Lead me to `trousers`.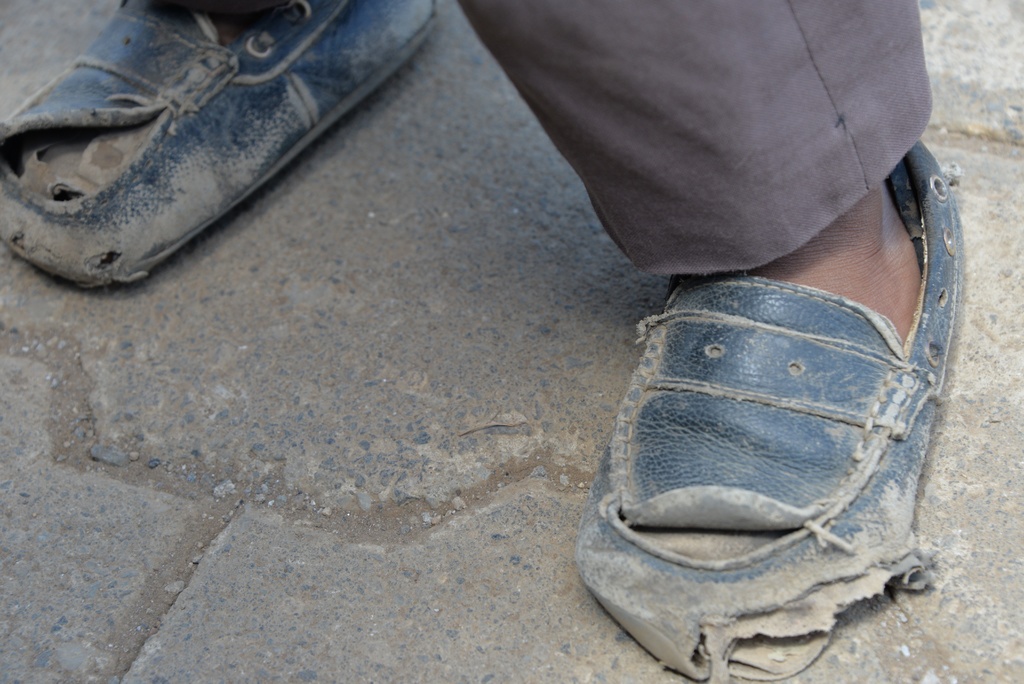
Lead to 456, 0, 943, 273.
